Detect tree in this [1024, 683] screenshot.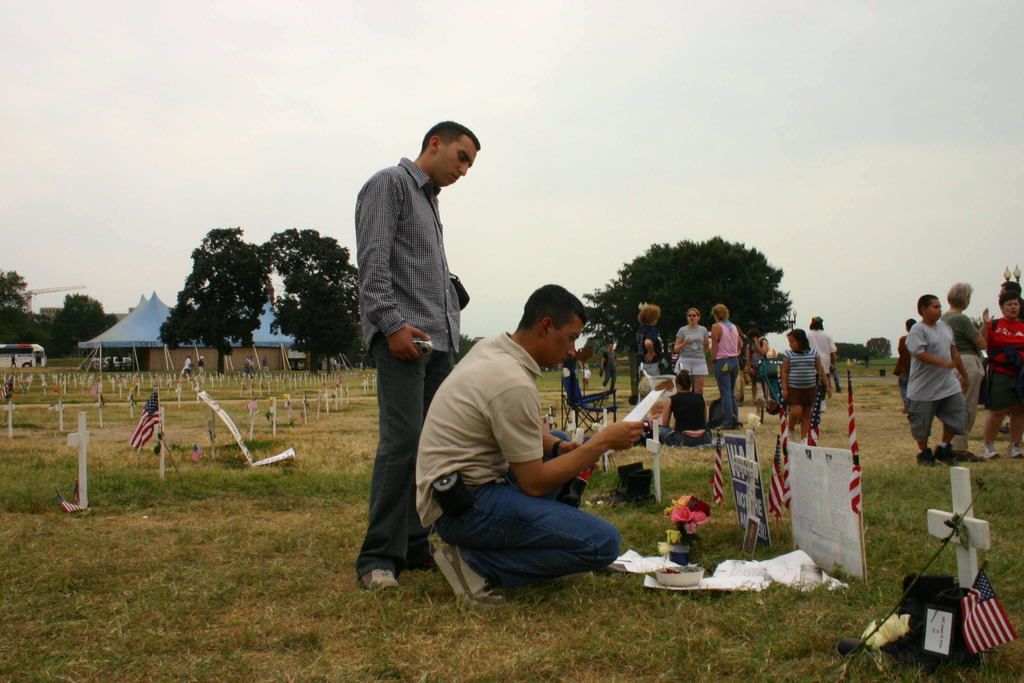
Detection: 254, 227, 379, 362.
